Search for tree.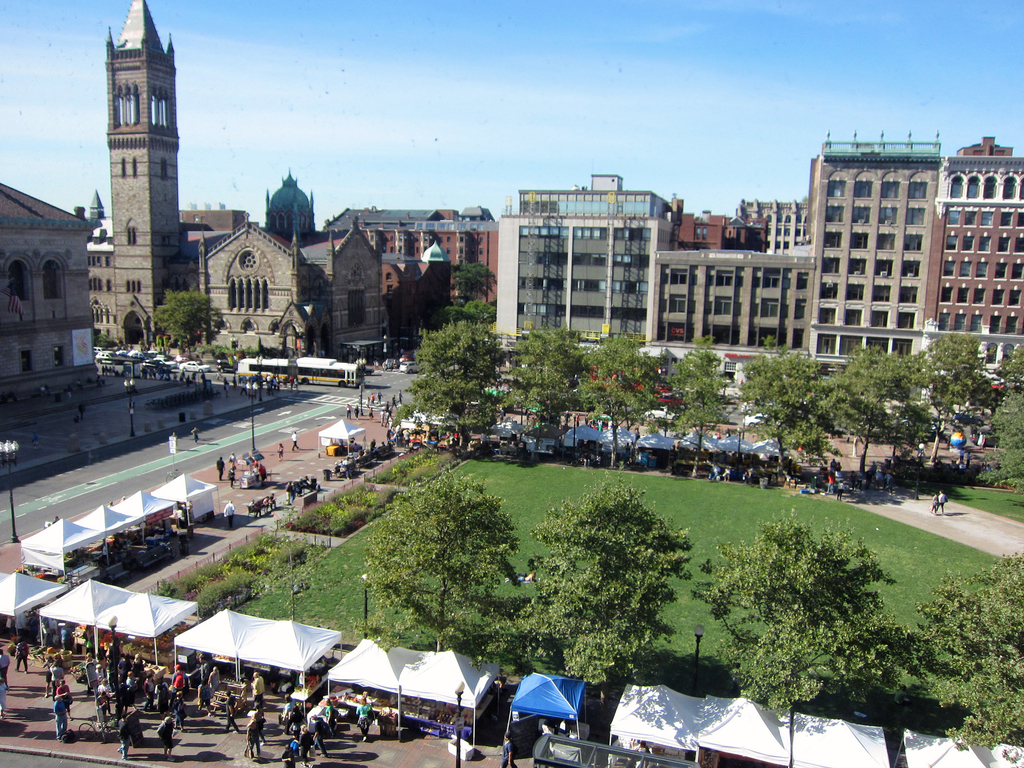
Found at Rect(440, 470, 533, 662).
